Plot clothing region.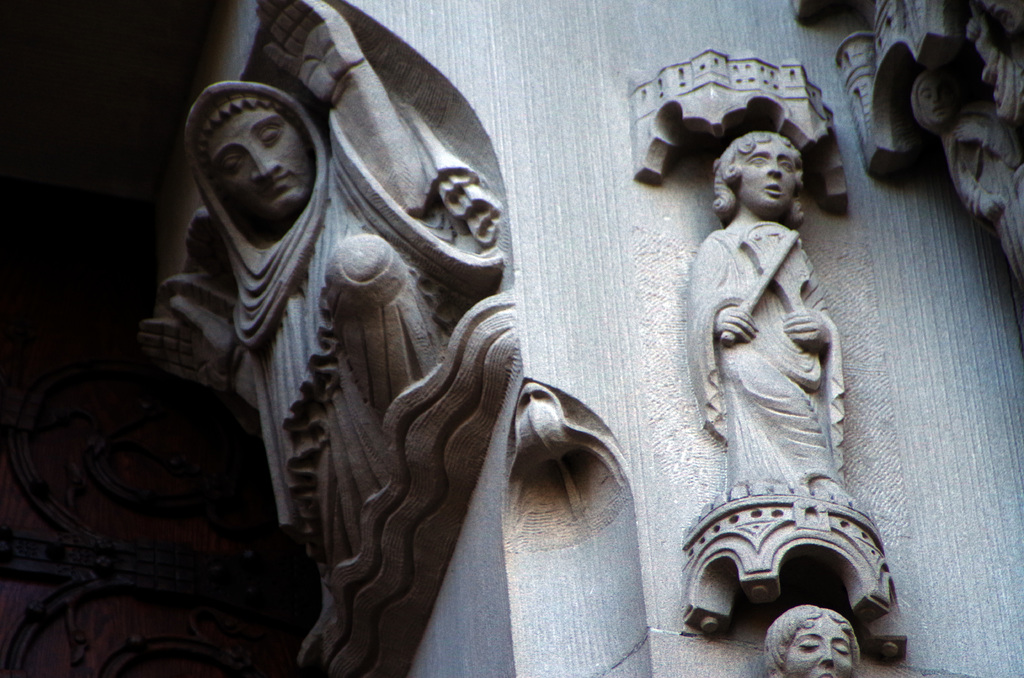
Plotted at [x1=982, y1=44, x2=1023, y2=129].
